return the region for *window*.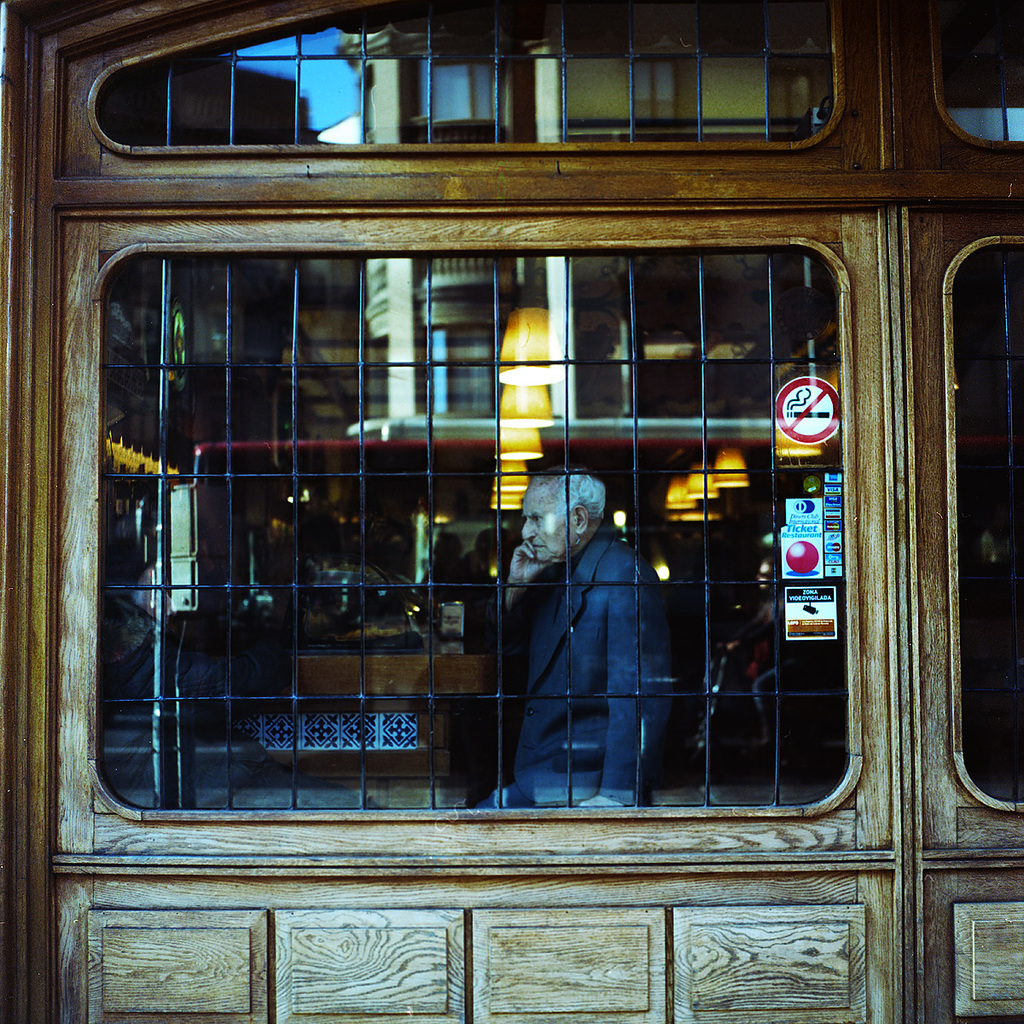
929, 0, 1023, 152.
